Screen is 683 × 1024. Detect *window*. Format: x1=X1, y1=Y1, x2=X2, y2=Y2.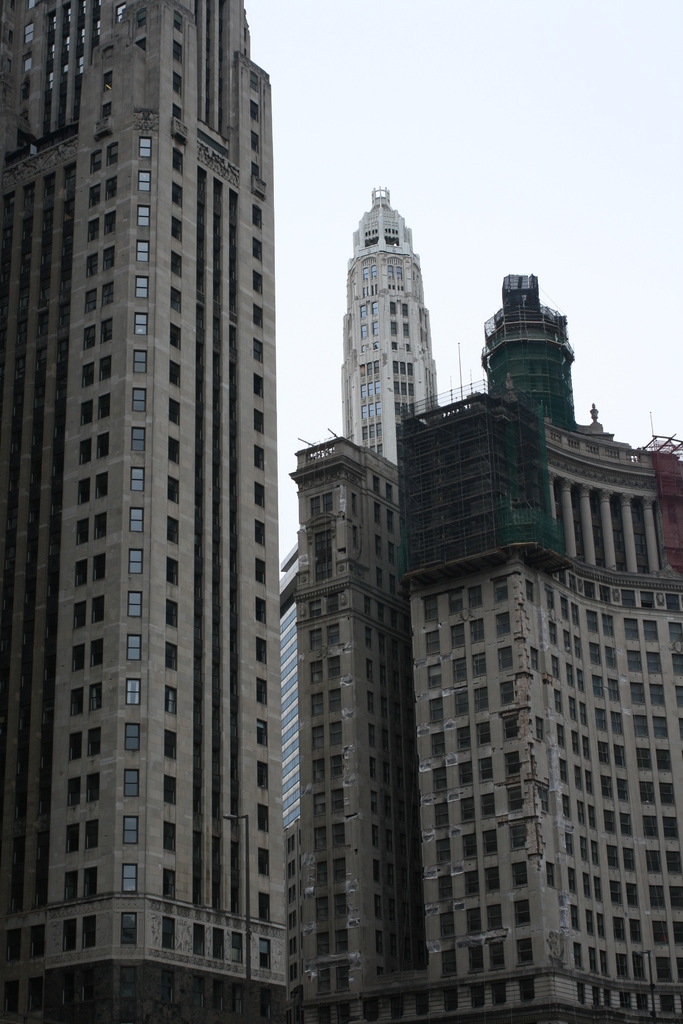
x1=477, y1=720, x2=495, y2=745.
